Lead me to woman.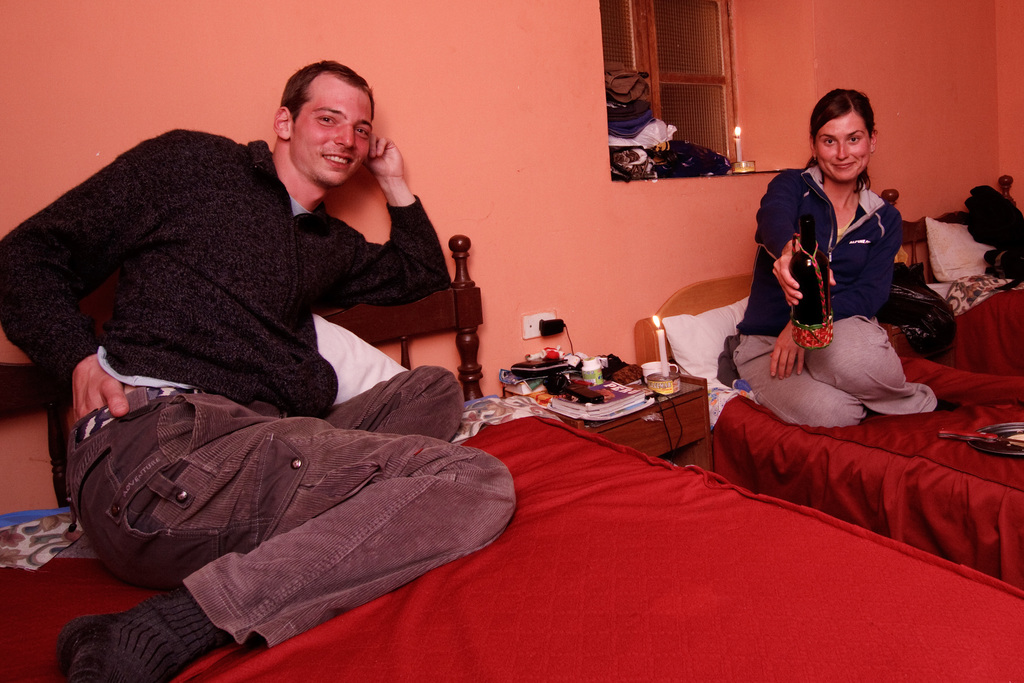
Lead to region(745, 89, 934, 461).
